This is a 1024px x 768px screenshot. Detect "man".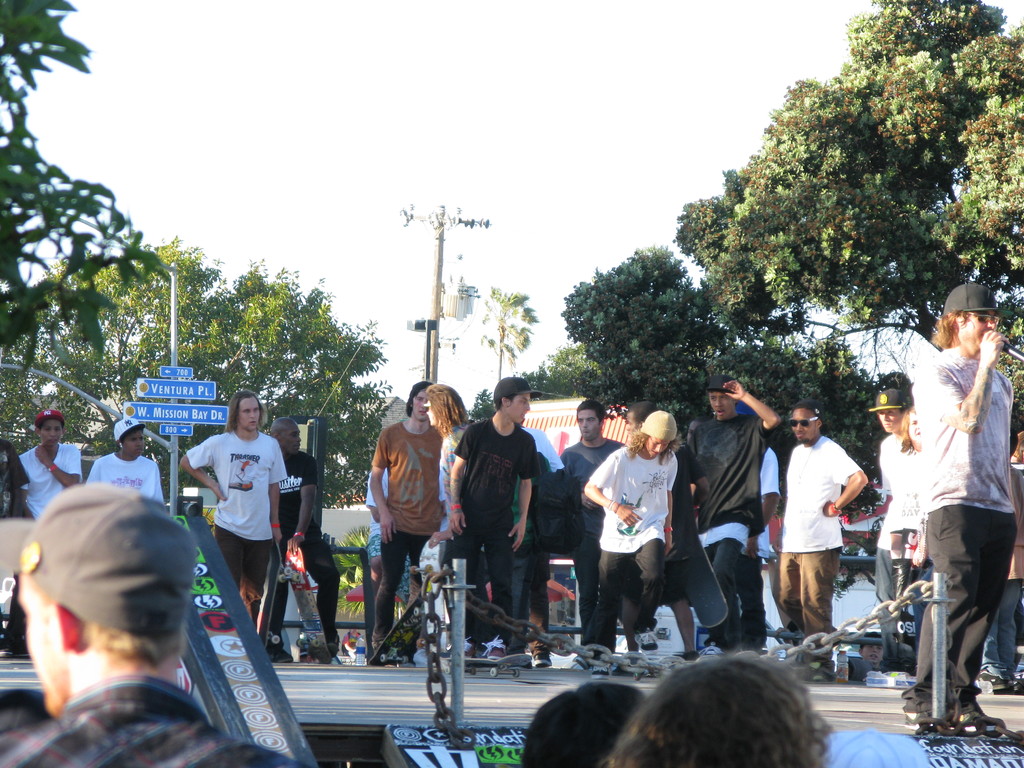
select_region(82, 420, 164, 502).
